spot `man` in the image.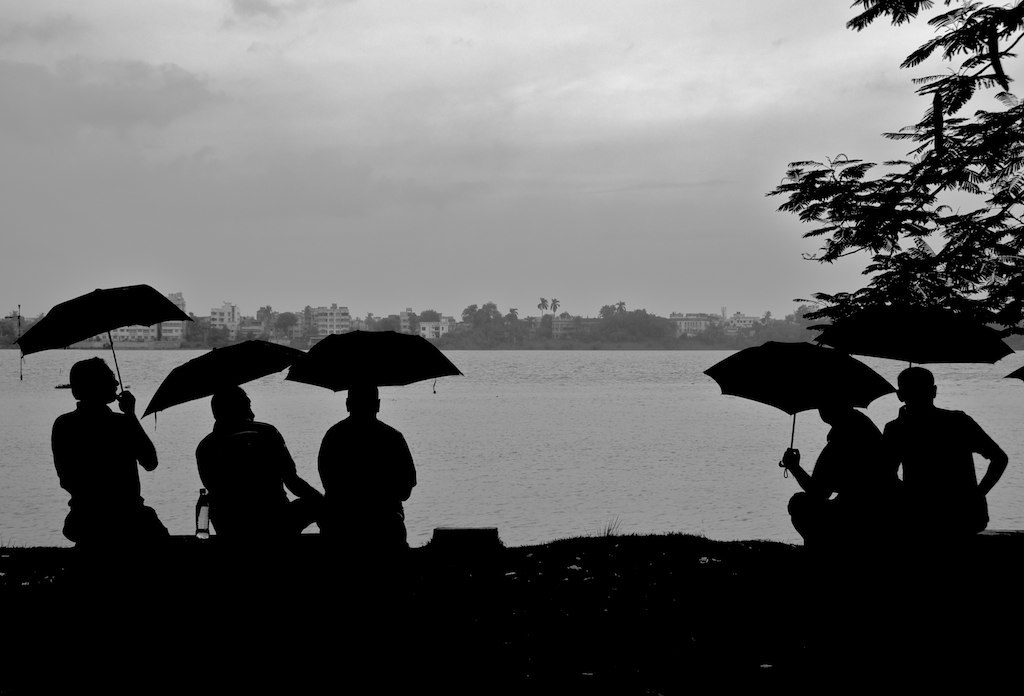
`man` found at bbox=[771, 380, 895, 558].
